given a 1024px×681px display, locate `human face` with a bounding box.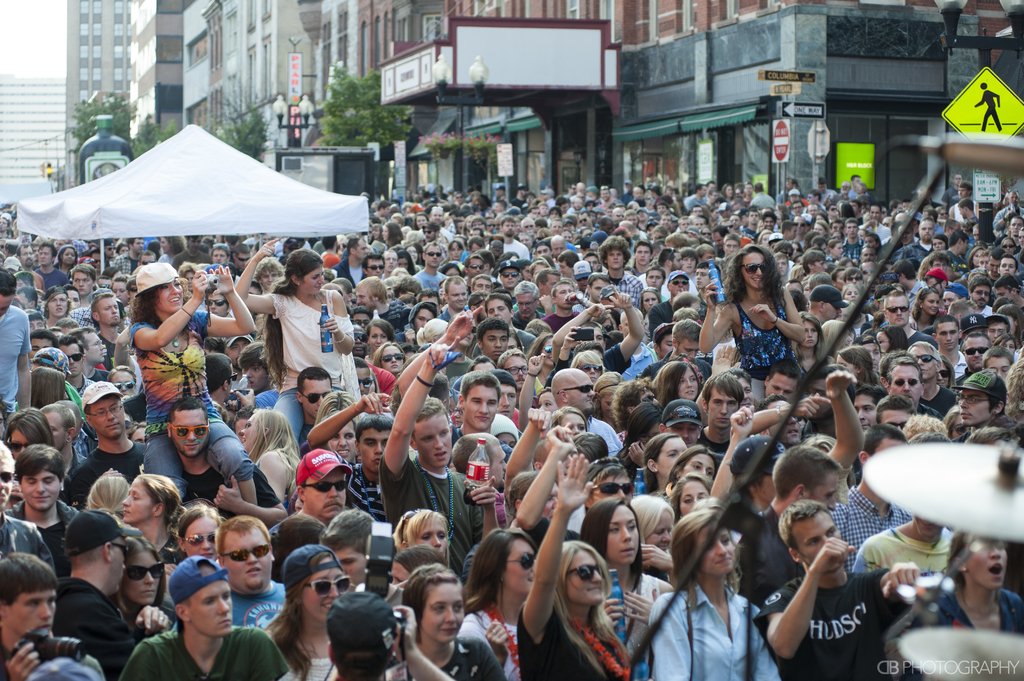
Located: x1=307, y1=573, x2=345, y2=616.
